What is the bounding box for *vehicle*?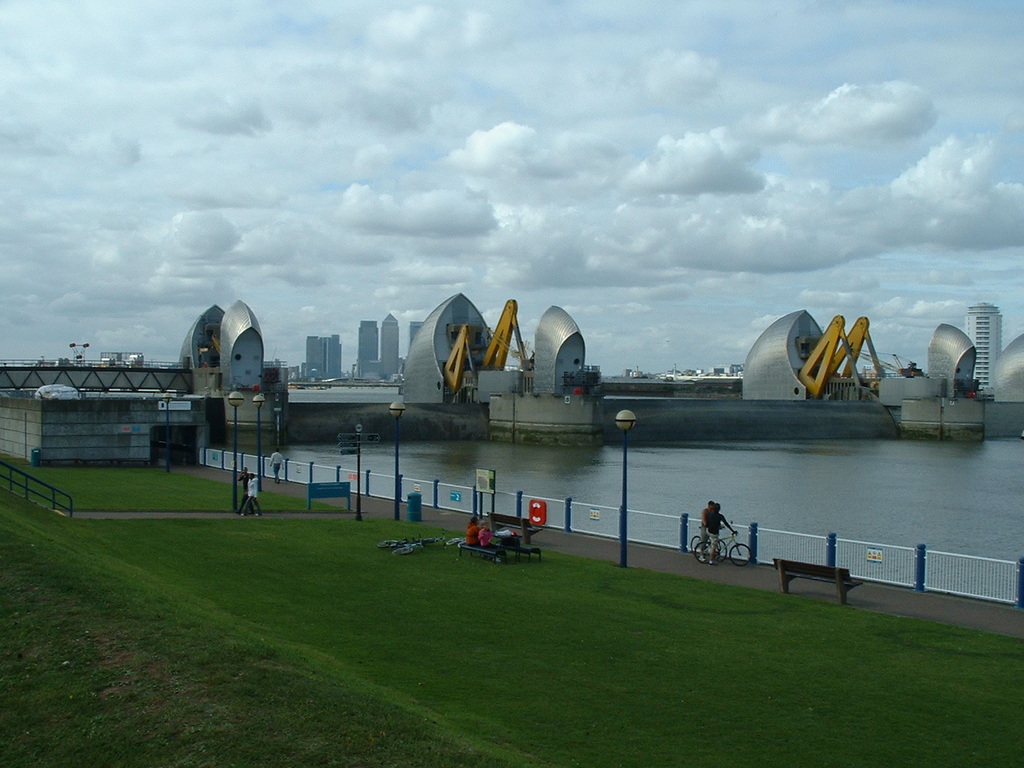
l=381, t=533, r=425, b=557.
